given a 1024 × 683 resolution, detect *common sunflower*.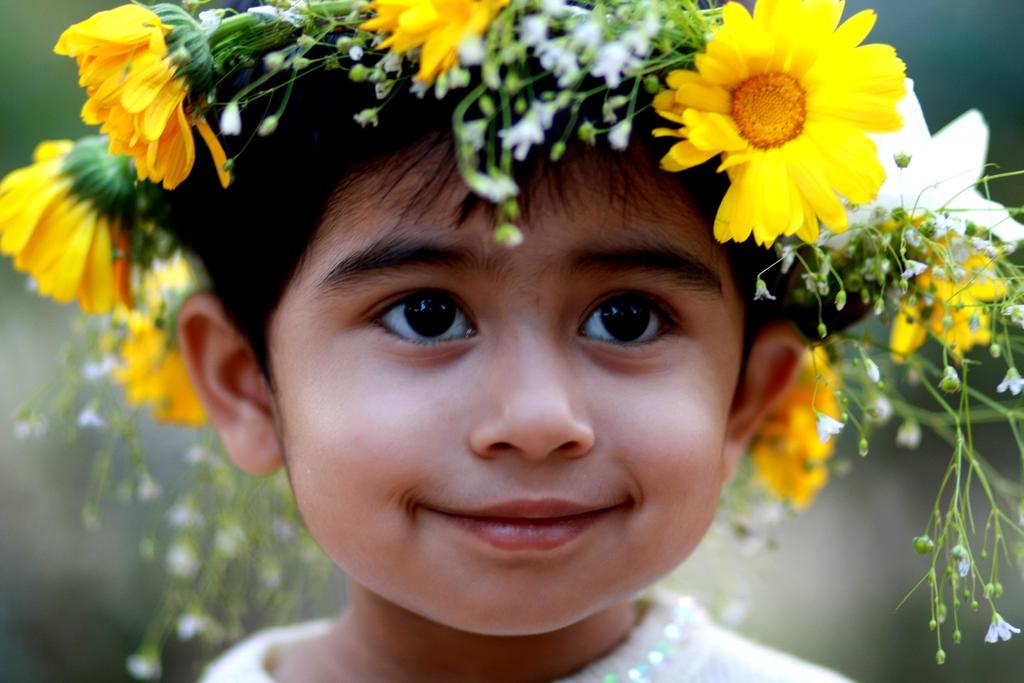
0:131:149:311.
